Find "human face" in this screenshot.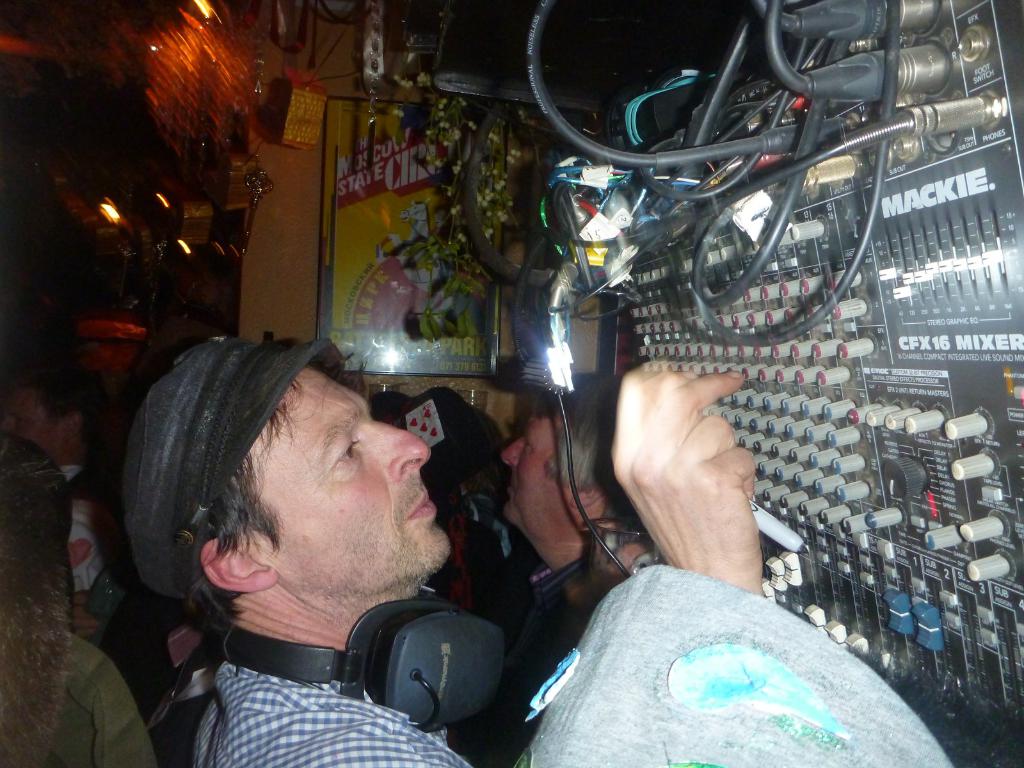
The bounding box for "human face" is {"left": 282, "top": 367, "right": 452, "bottom": 582}.
